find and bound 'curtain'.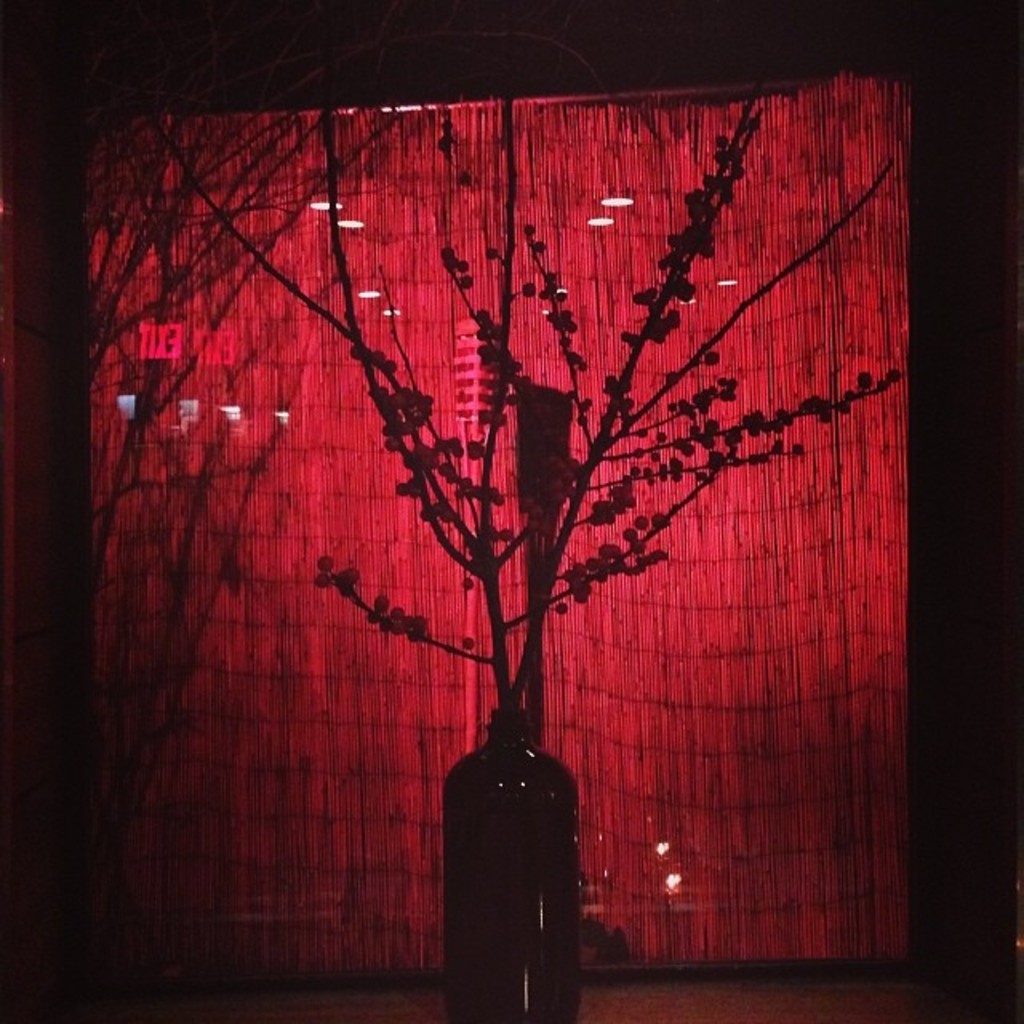
Bound: bbox=[82, 85, 914, 982].
